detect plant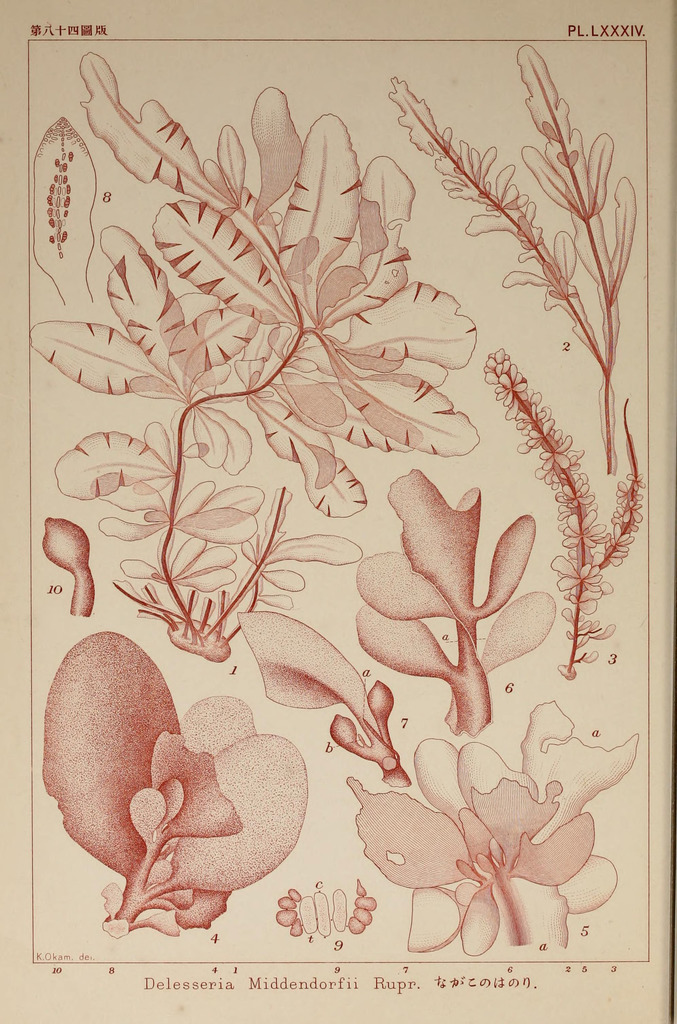
(x1=356, y1=466, x2=557, y2=737)
